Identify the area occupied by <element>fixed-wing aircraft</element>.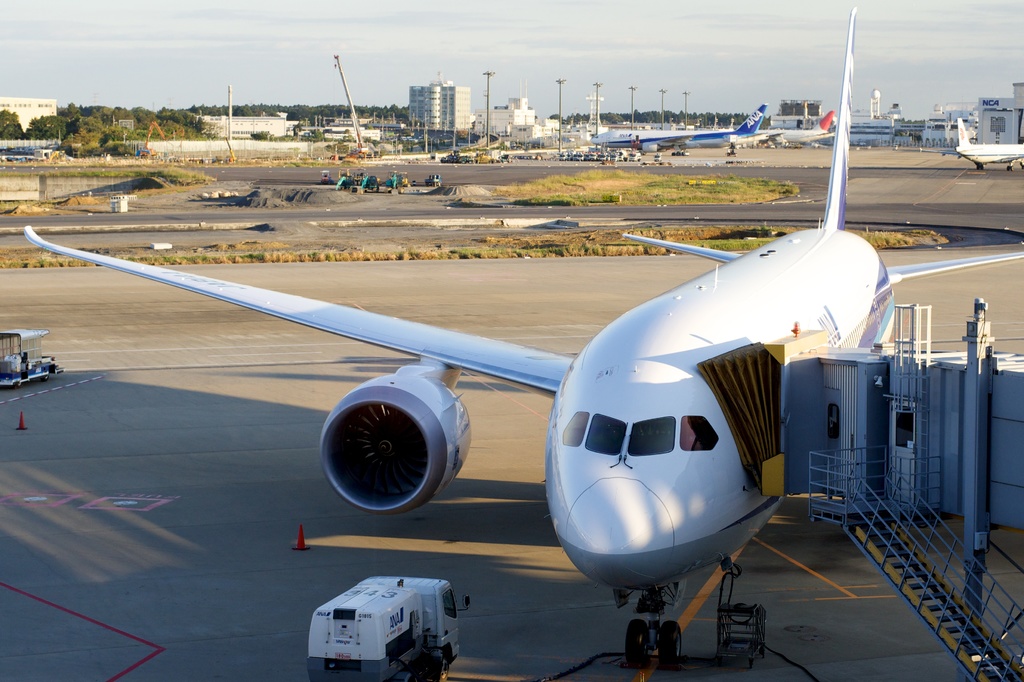
Area: l=591, t=105, r=768, b=158.
